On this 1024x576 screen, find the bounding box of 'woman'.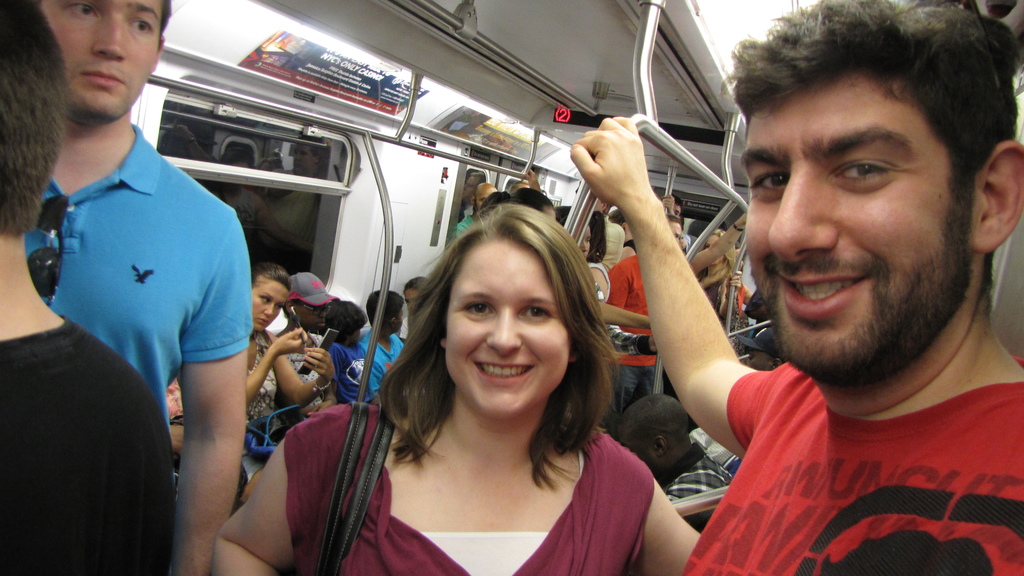
Bounding box: box=[477, 186, 556, 221].
